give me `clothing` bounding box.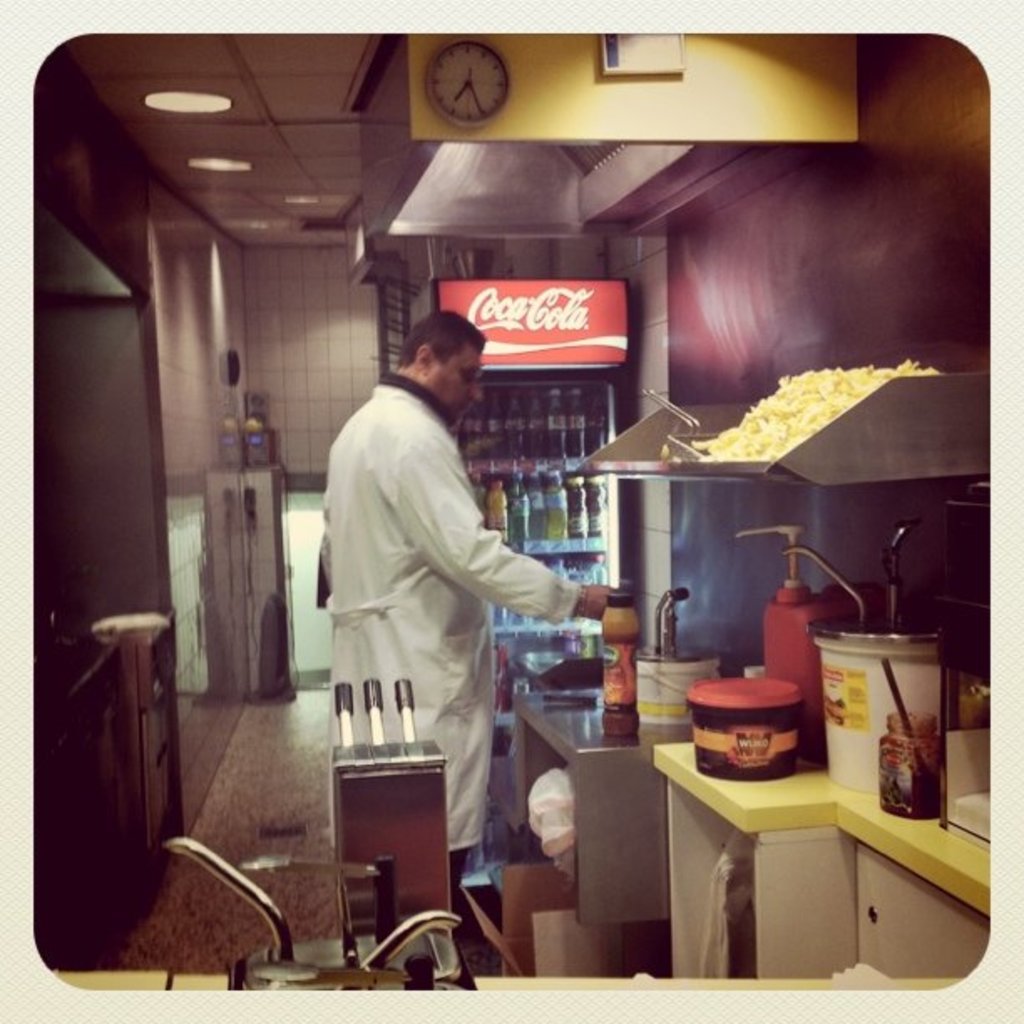
bbox(325, 315, 574, 867).
